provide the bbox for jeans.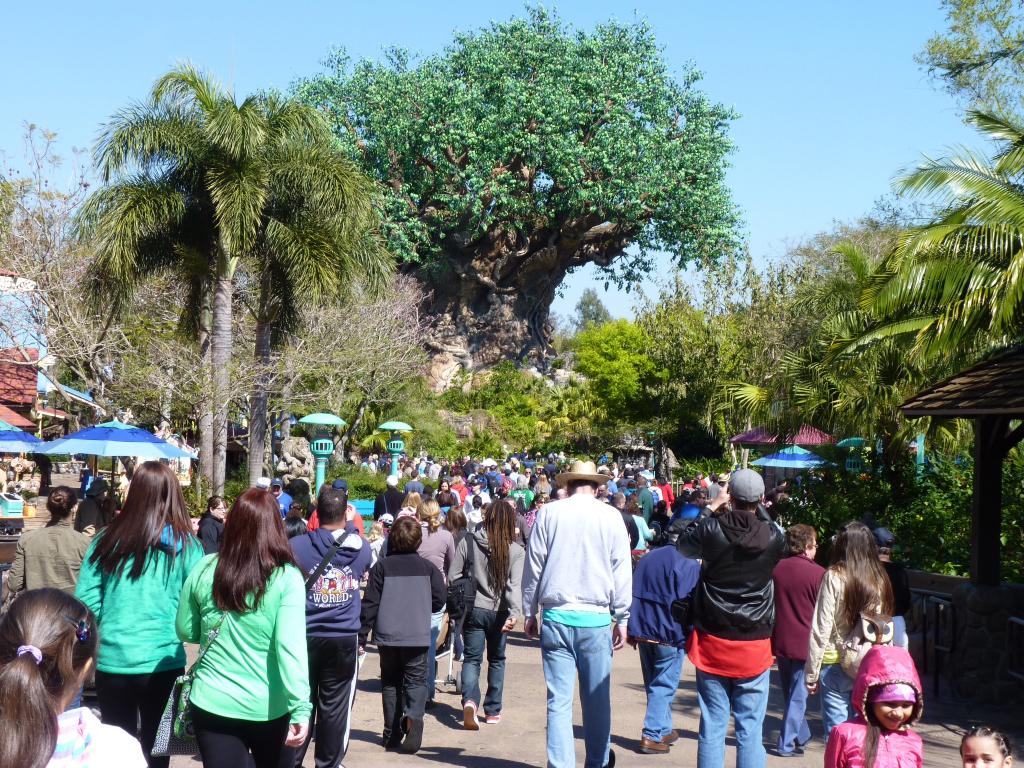
crop(698, 669, 777, 767).
